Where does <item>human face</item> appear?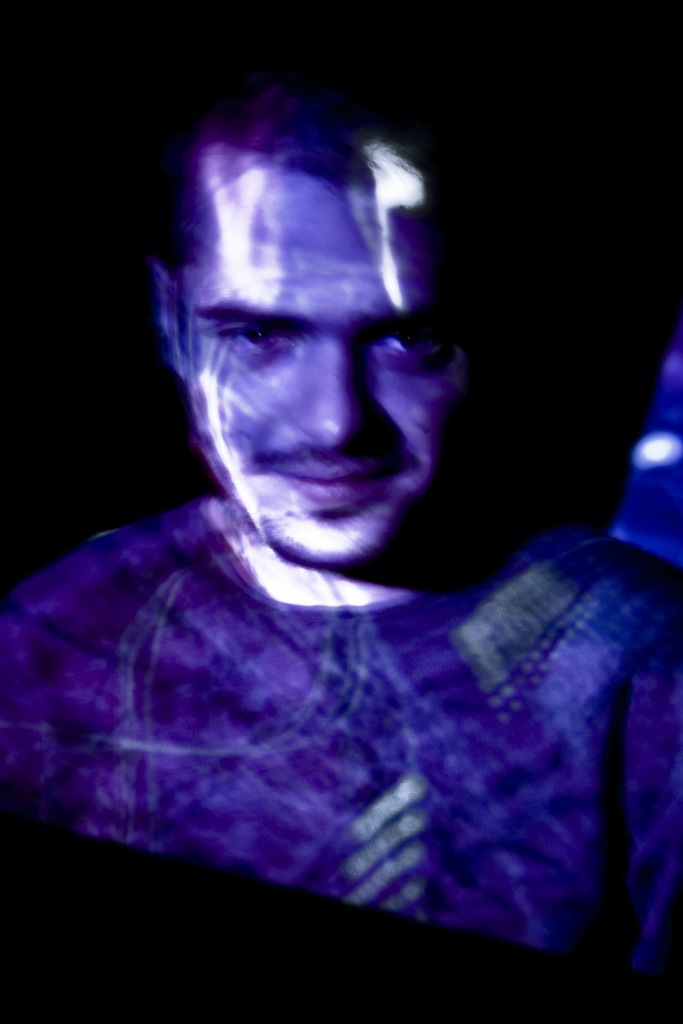
Appears at bbox=[186, 176, 460, 564].
